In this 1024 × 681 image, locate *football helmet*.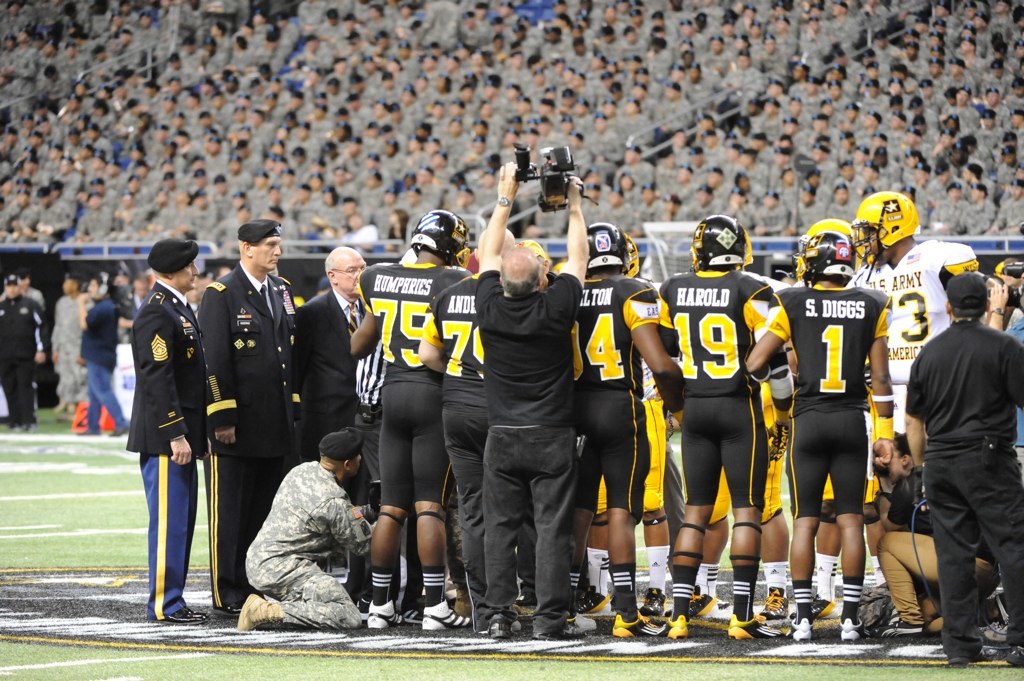
Bounding box: [408, 208, 469, 266].
